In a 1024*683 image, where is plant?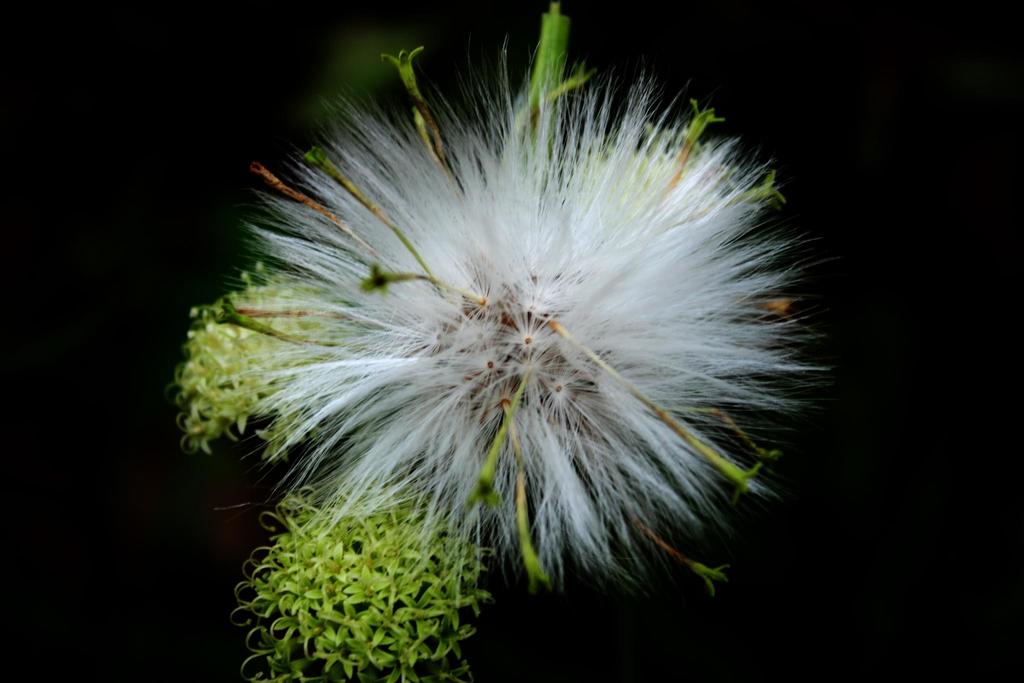
bbox=[115, 11, 884, 649].
